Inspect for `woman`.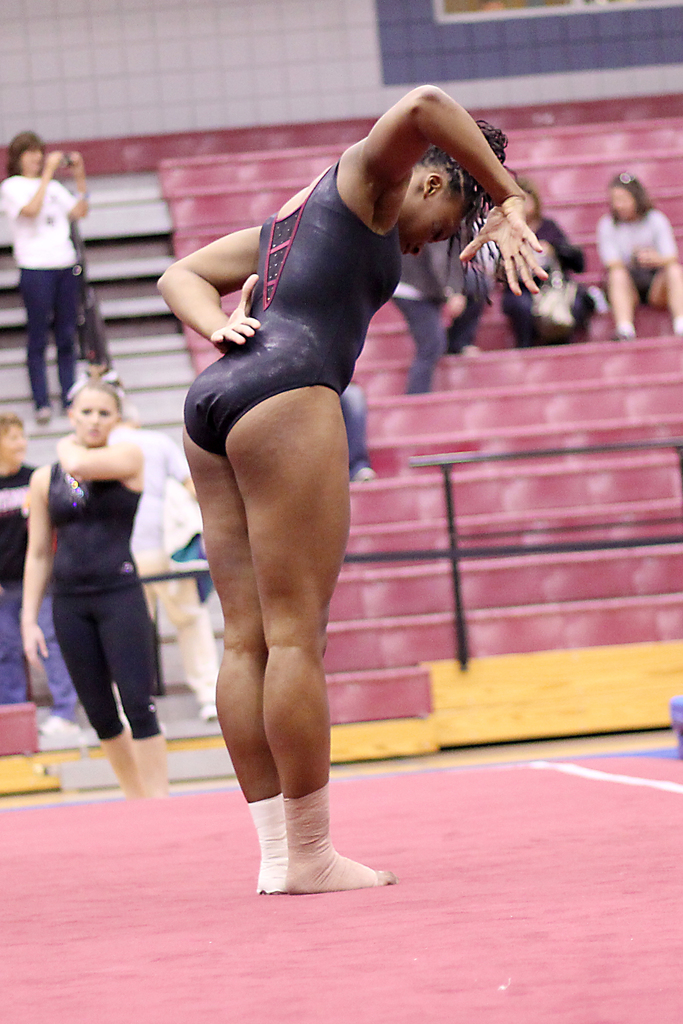
Inspection: 602, 172, 682, 340.
